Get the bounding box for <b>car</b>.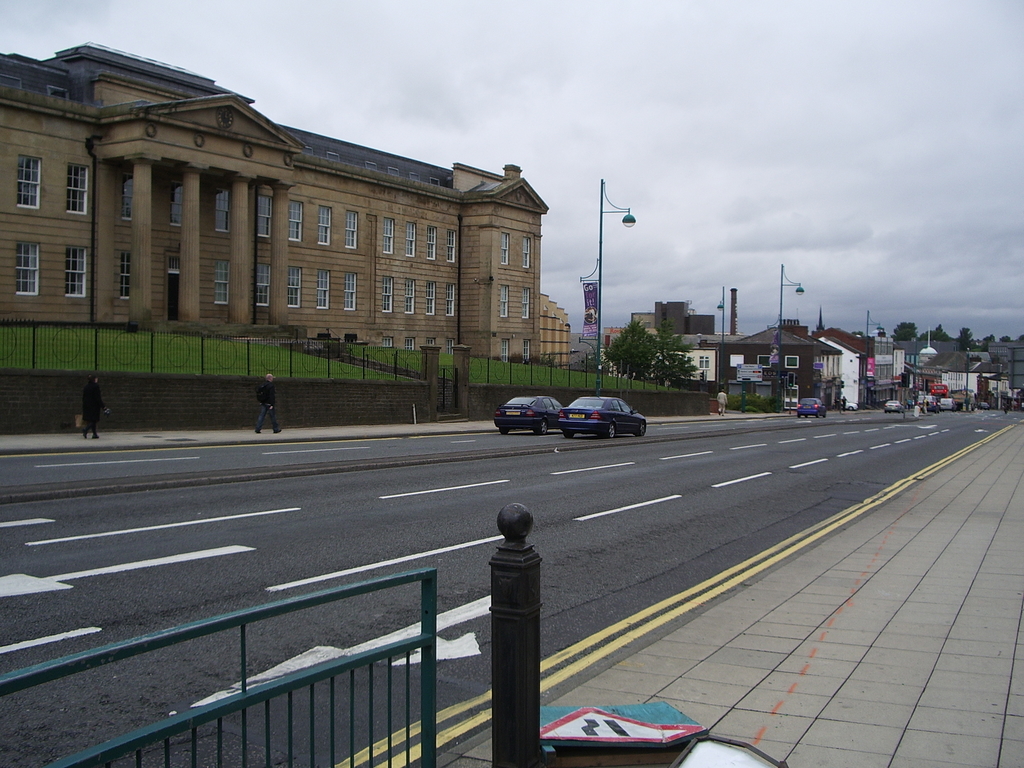
bbox=(977, 401, 989, 412).
